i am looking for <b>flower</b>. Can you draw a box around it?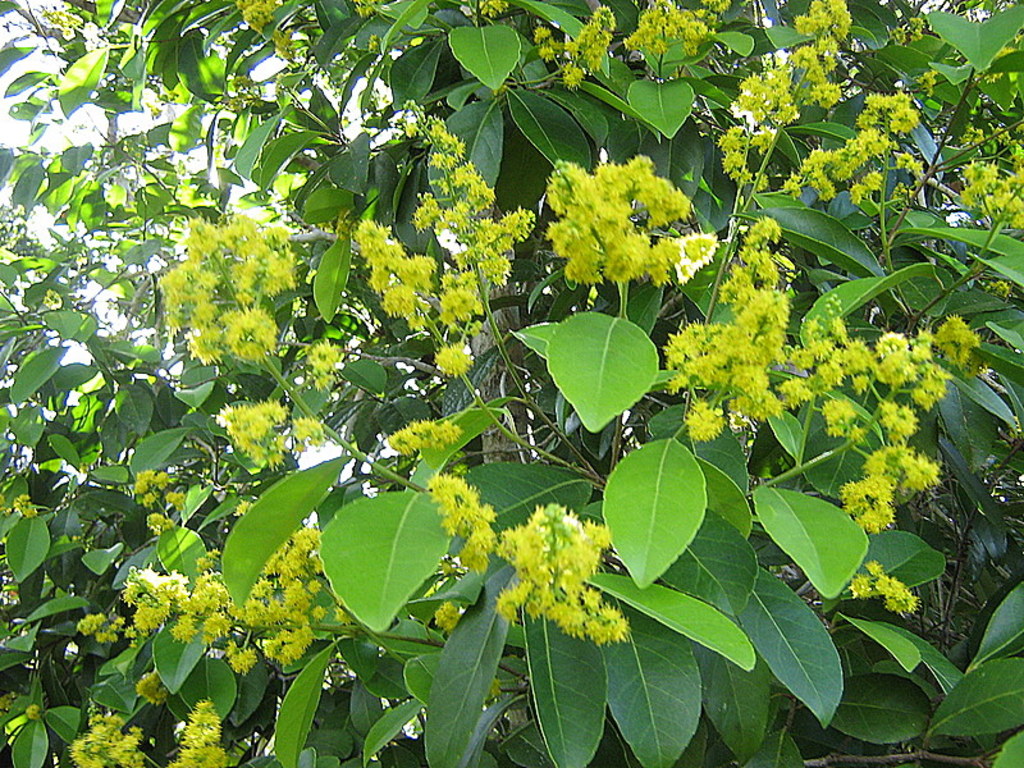
Sure, the bounding box is pyautogui.locateOnScreen(806, 315, 952, 526).
